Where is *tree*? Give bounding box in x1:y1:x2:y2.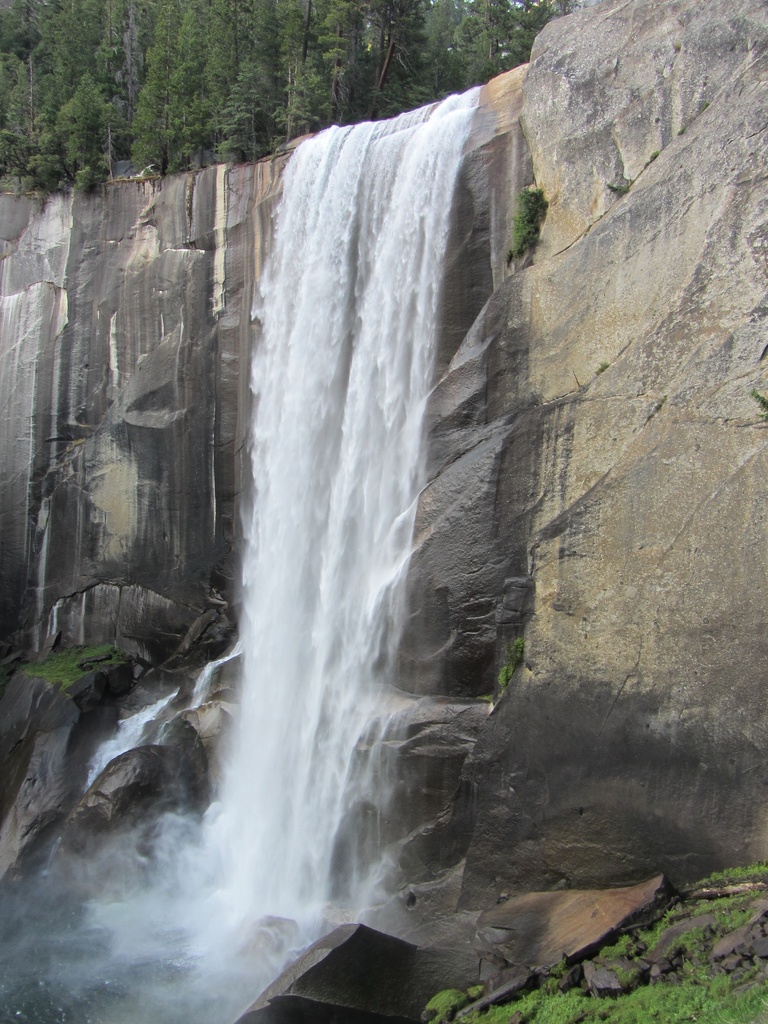
309:0:371:120.
